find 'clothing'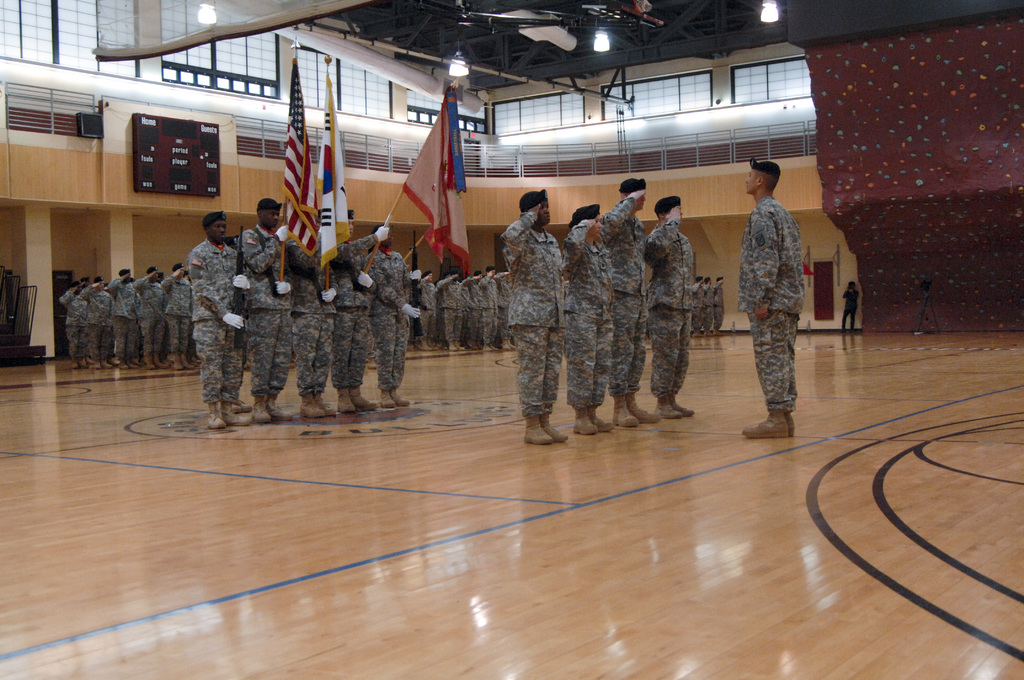
[286,234,330,403]
